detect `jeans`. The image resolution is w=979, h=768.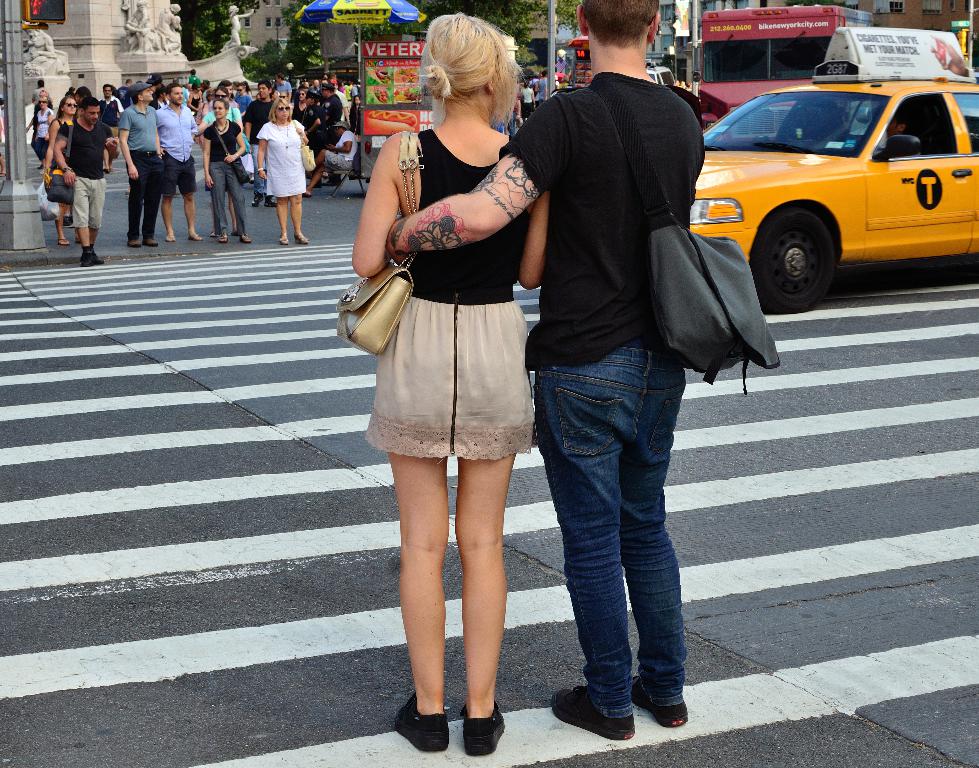
x1=163 y1=150 x2=193 y2=198.
